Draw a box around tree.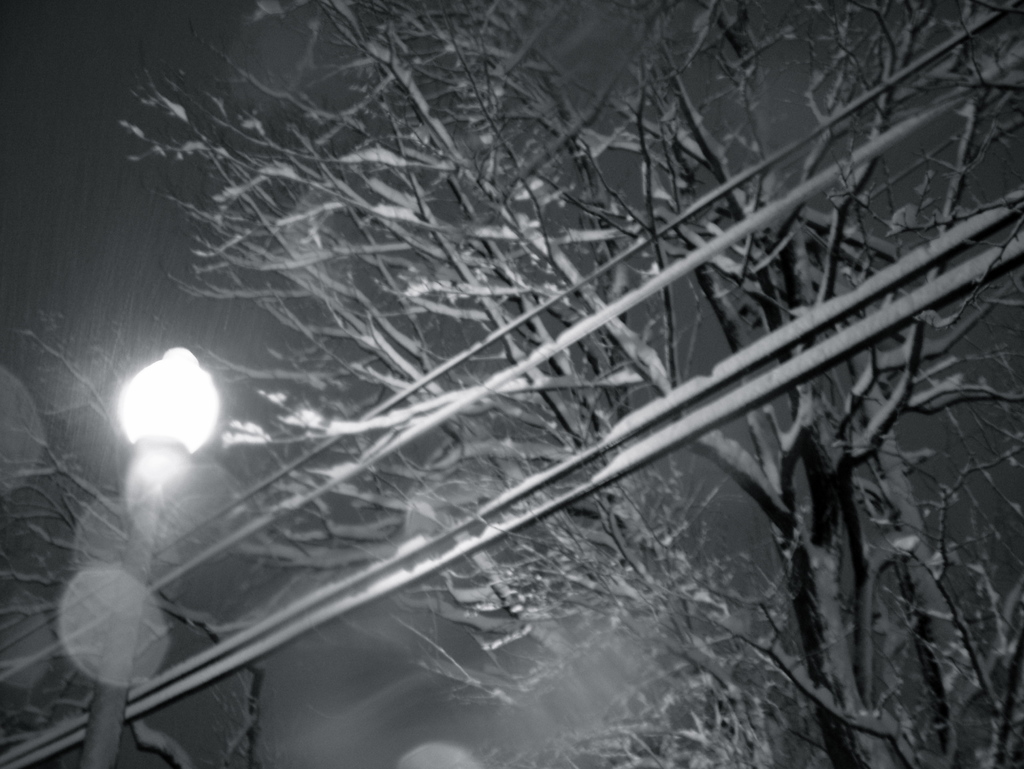
BBox(30, 0, 1023, 709).
